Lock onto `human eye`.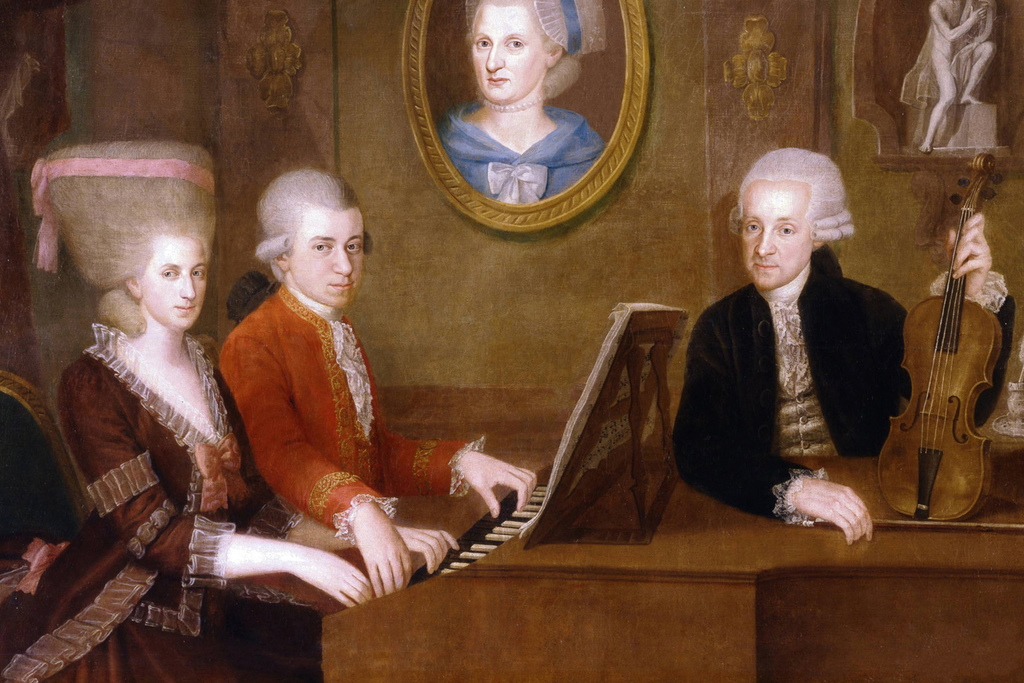
Locked: <region>502, 36, 524, 52</region>.
